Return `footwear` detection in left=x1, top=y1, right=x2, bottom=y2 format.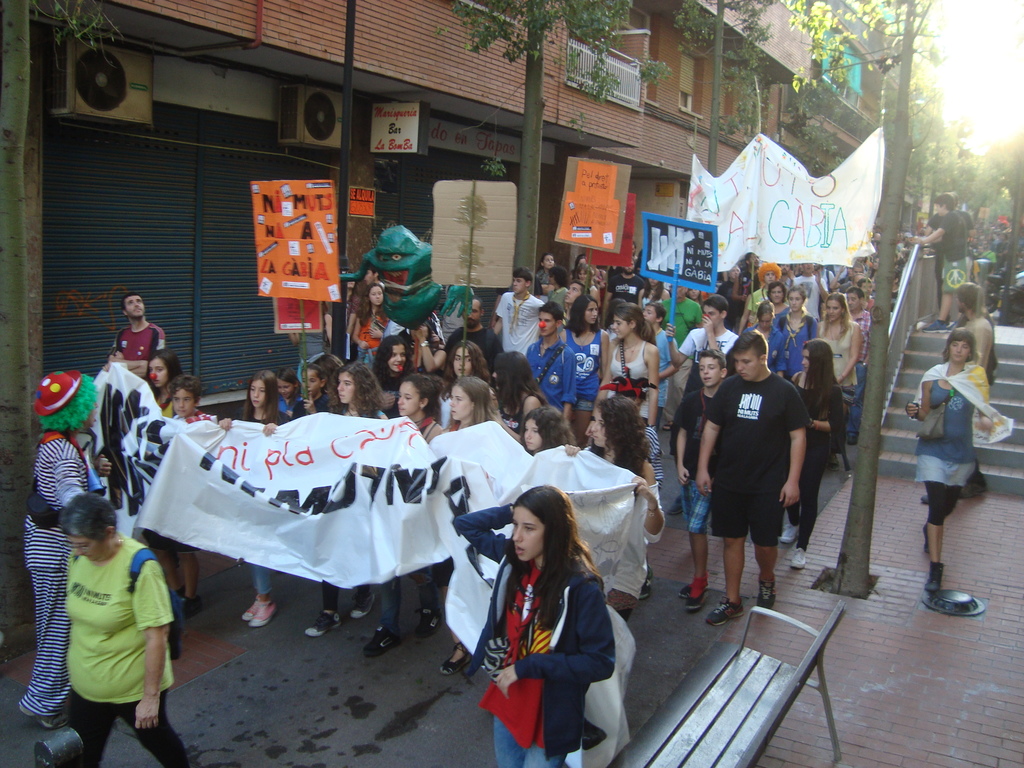
left=757, top=582, right=780, bottom=609.
